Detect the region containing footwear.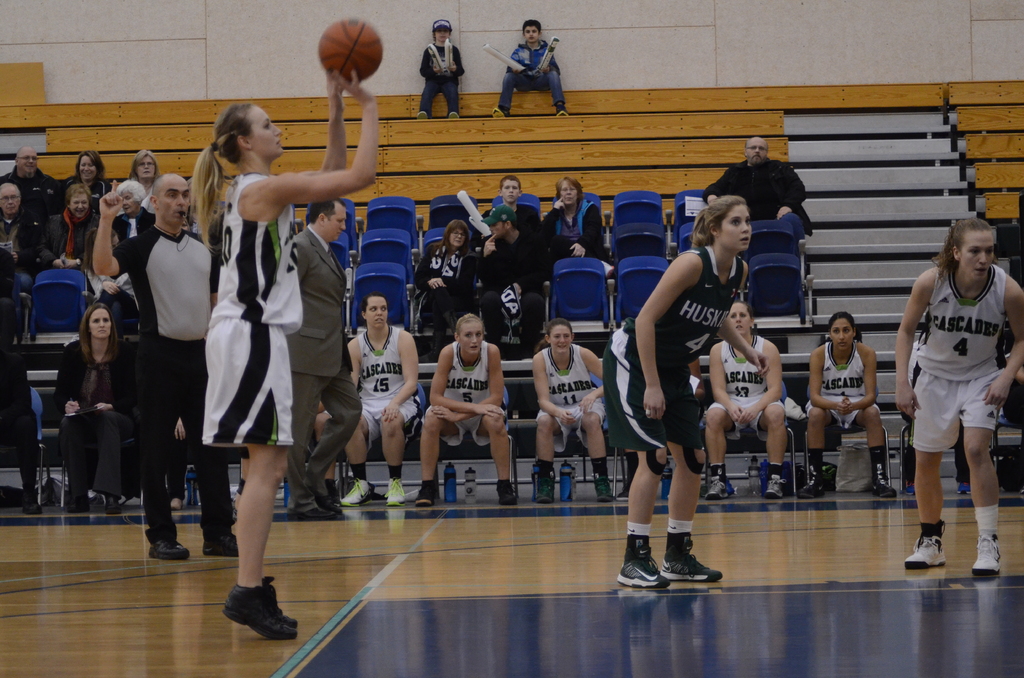
206:588:283:647.
